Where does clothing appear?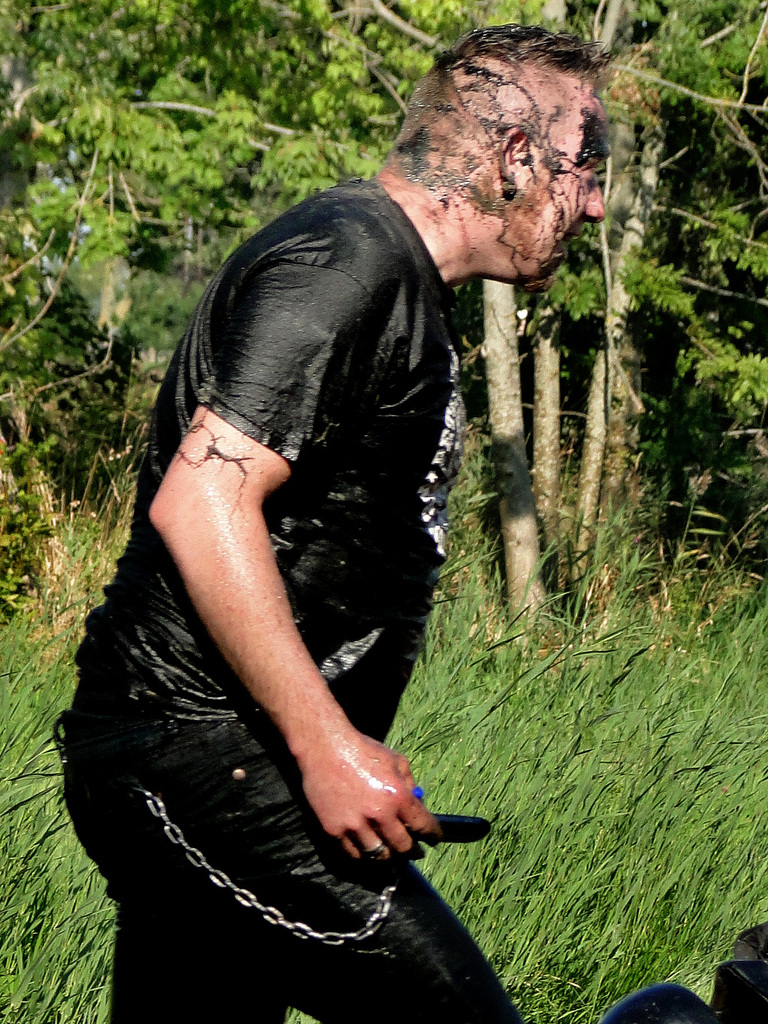
Appears at (77,195,543,998).
